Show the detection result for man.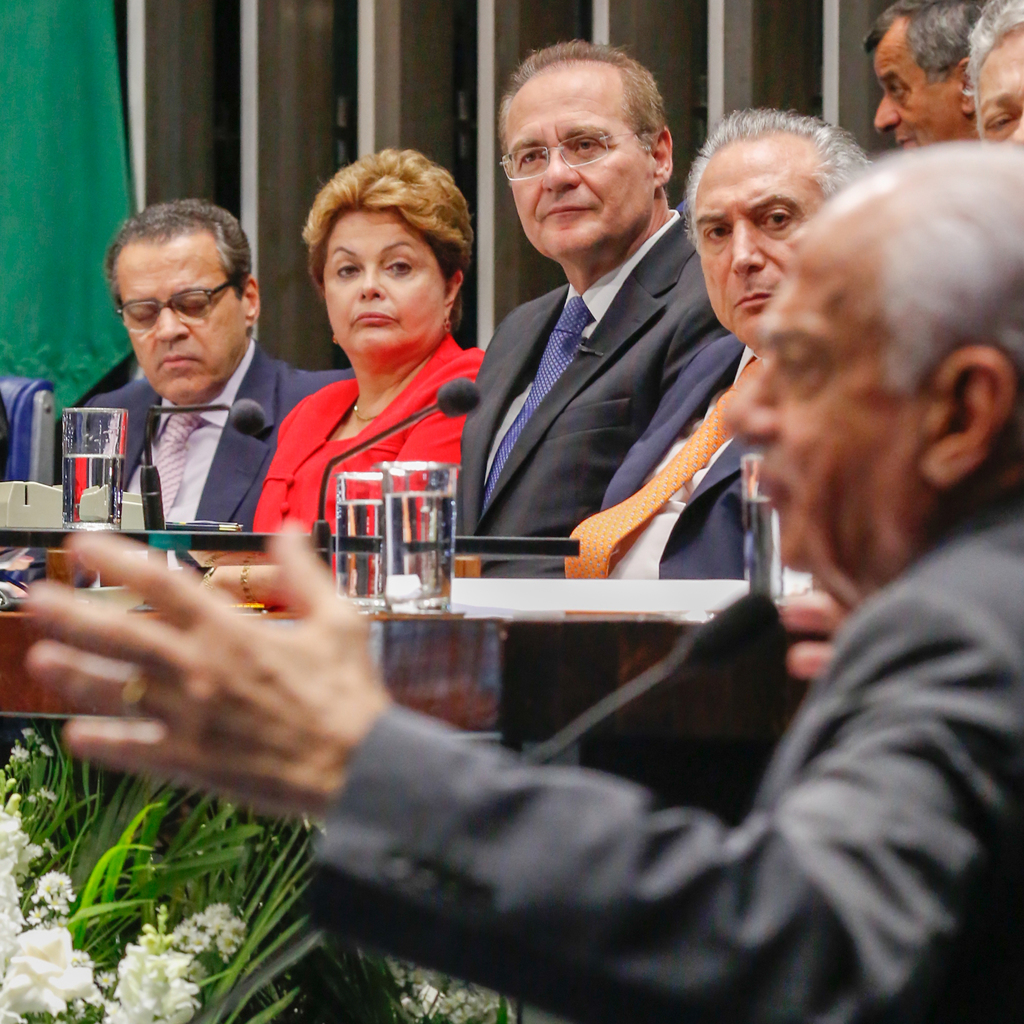
rect(861, 0, 988, 152).
